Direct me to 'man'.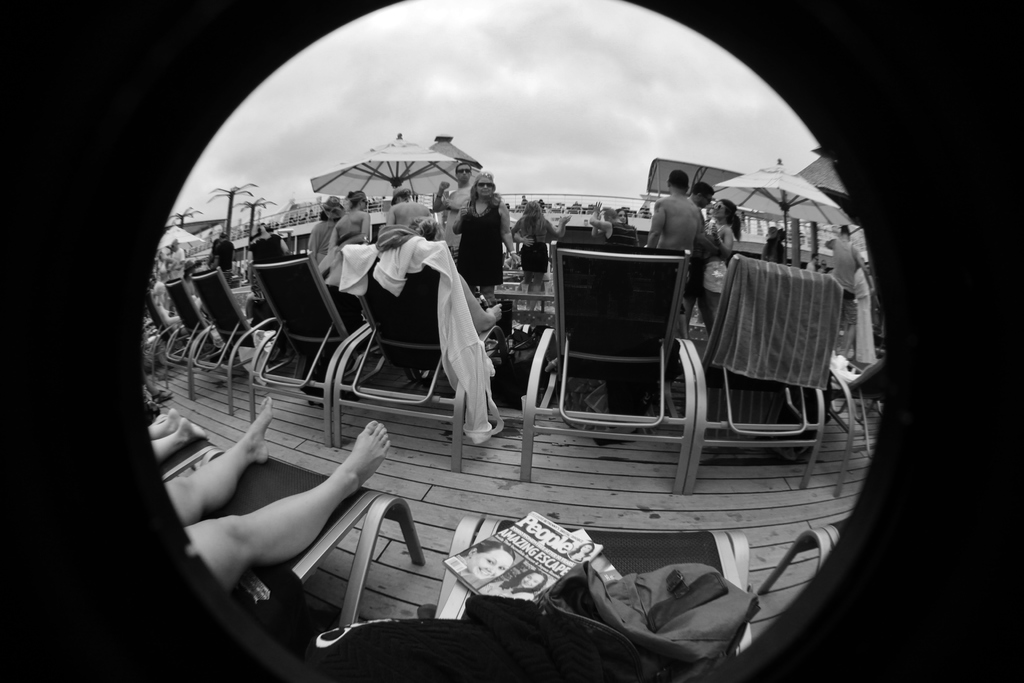
Direction: {"x1": 808, "y1": 253, "x2": 820, "y2": 271}.
